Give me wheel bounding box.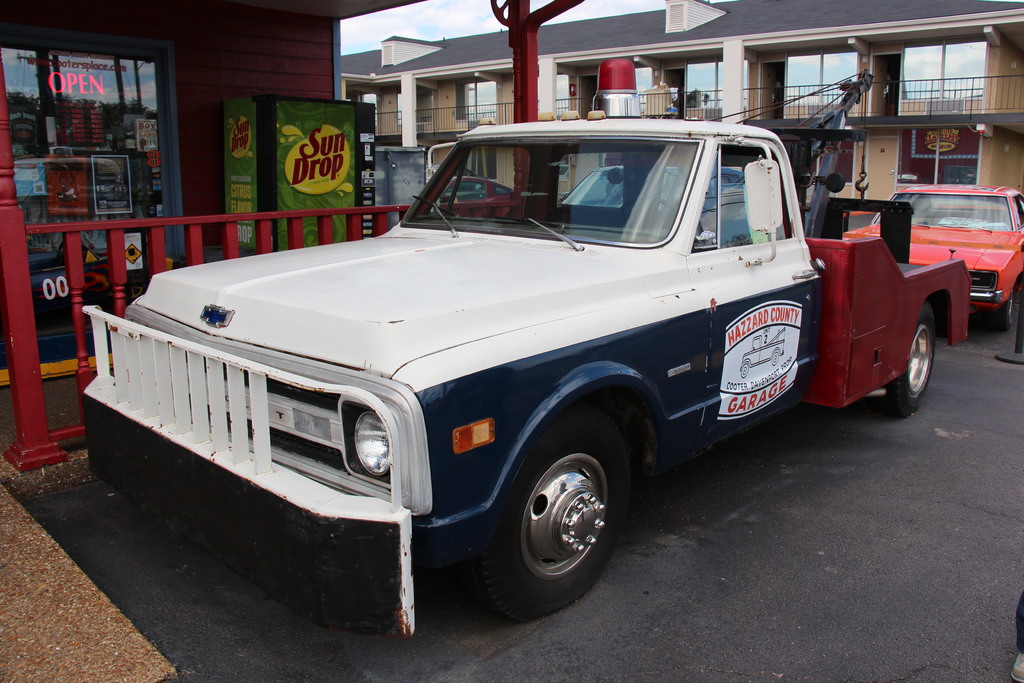
(492, 440, 625, 603).
